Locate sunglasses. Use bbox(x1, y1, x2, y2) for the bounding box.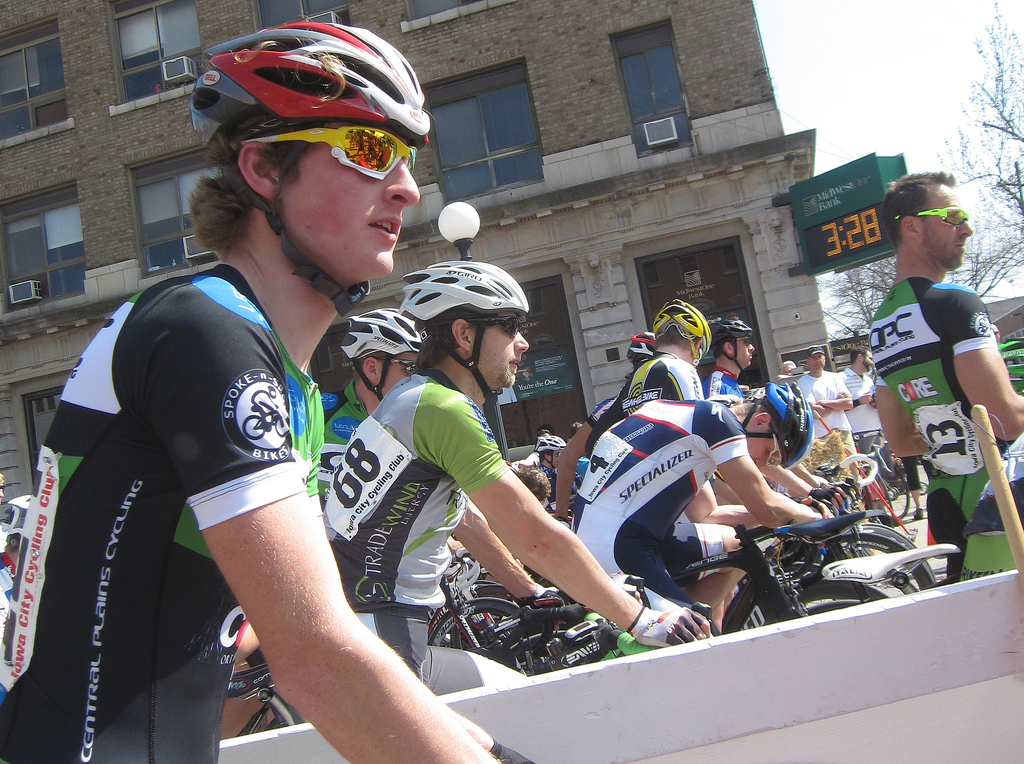
bbox(429, 311, 520, 337).
